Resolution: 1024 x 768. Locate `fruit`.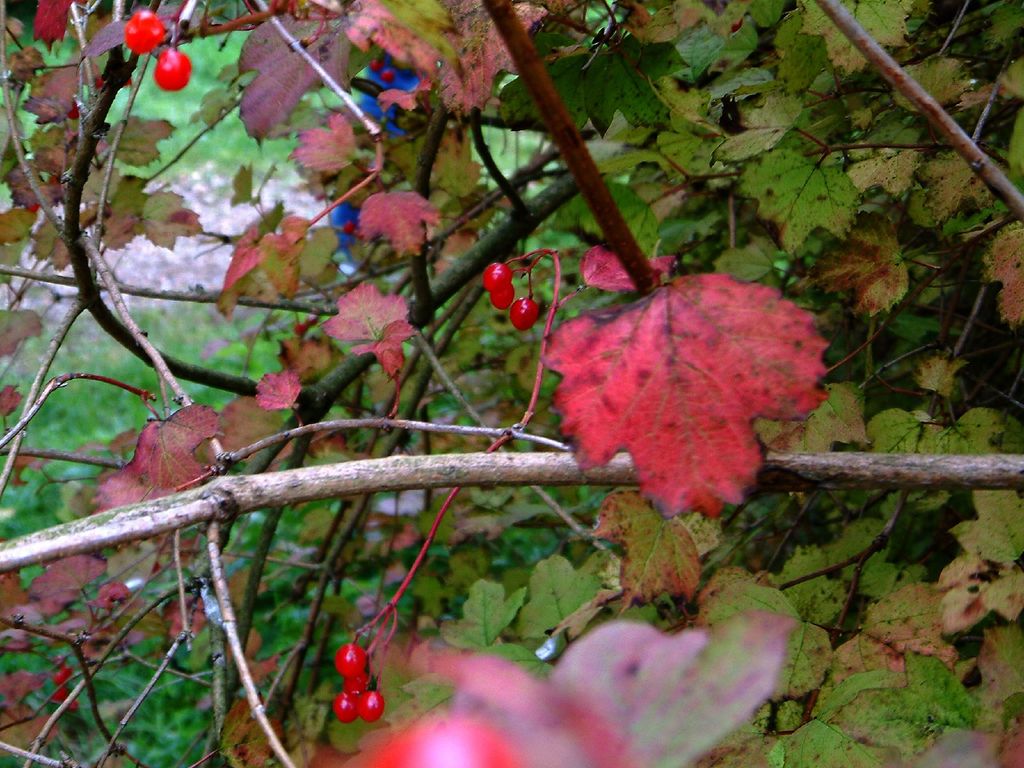
{"left": 356, "top": 688, "right": 384, "bottom": 721}.
